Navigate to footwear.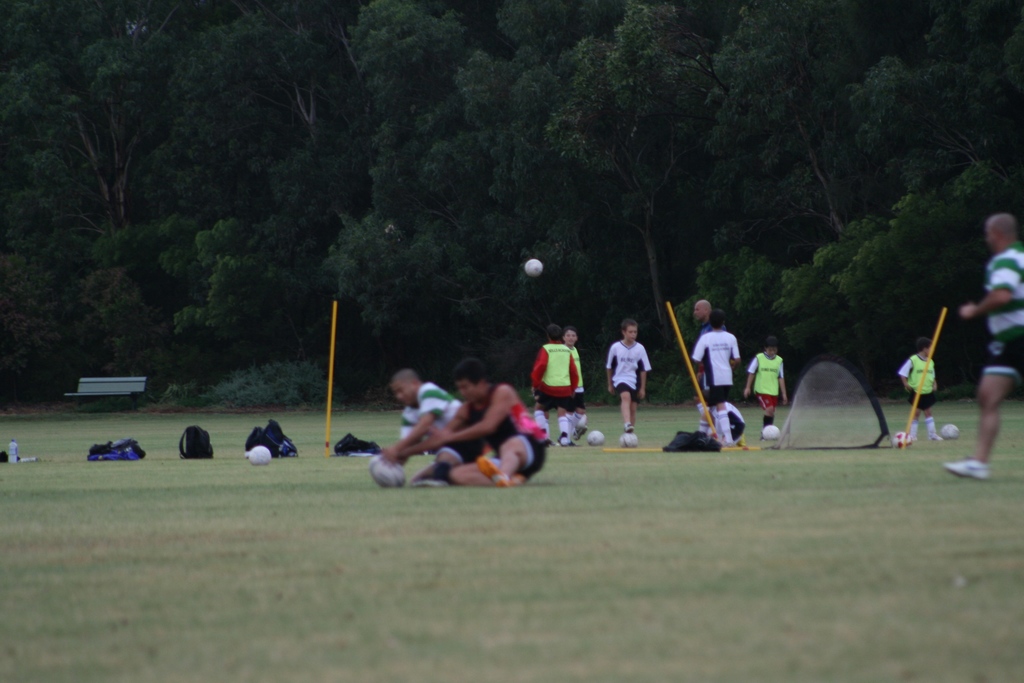
Navigation target: (479,456,505,488).
